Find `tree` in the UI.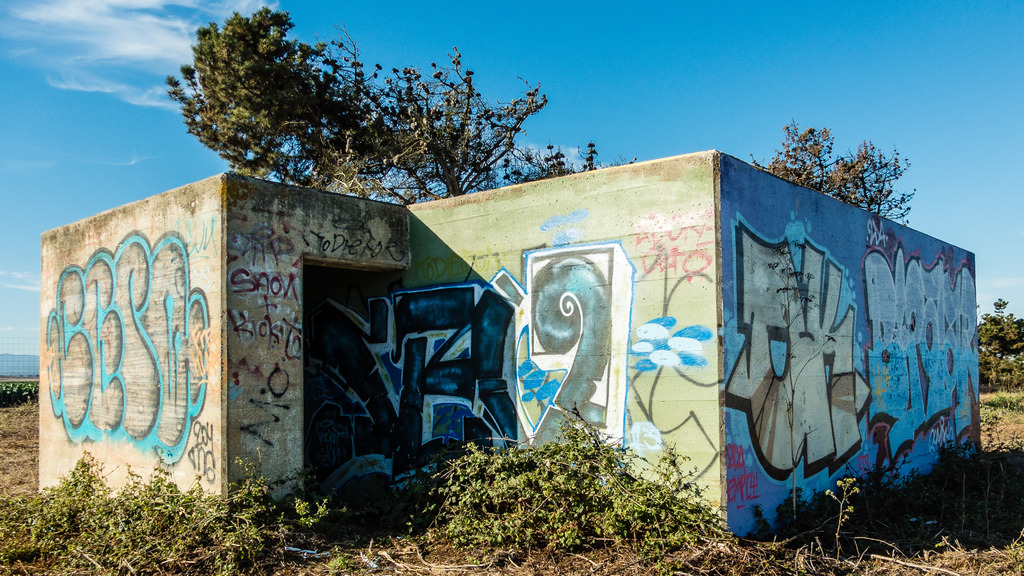
UI element at <region>976, 291, 1023, 383</region>.
